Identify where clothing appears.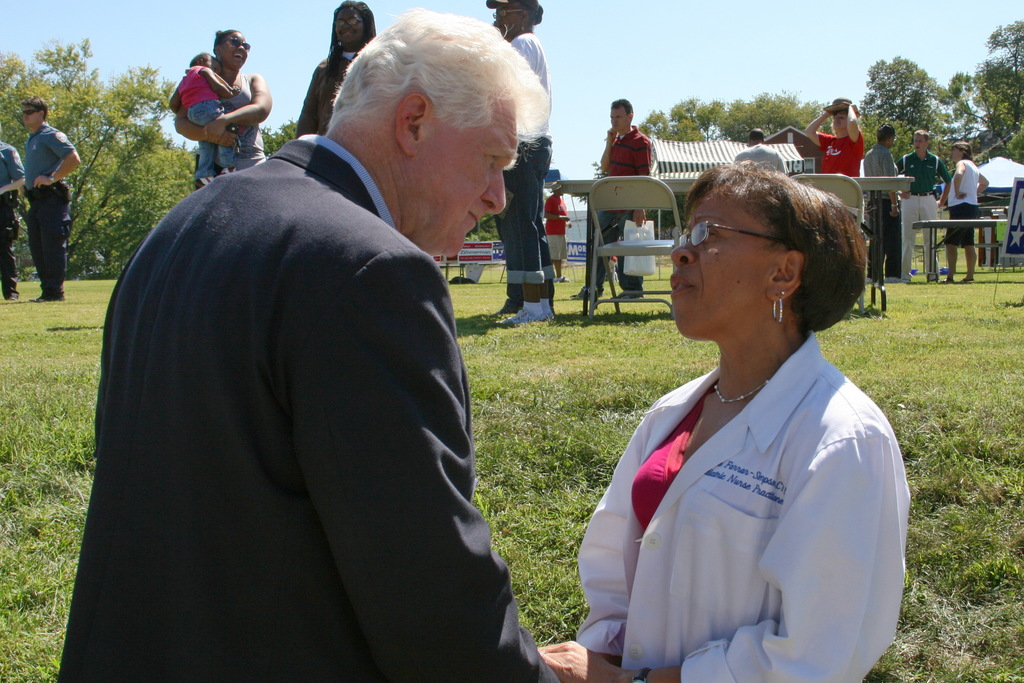
Appears at [816,128,863,179].
